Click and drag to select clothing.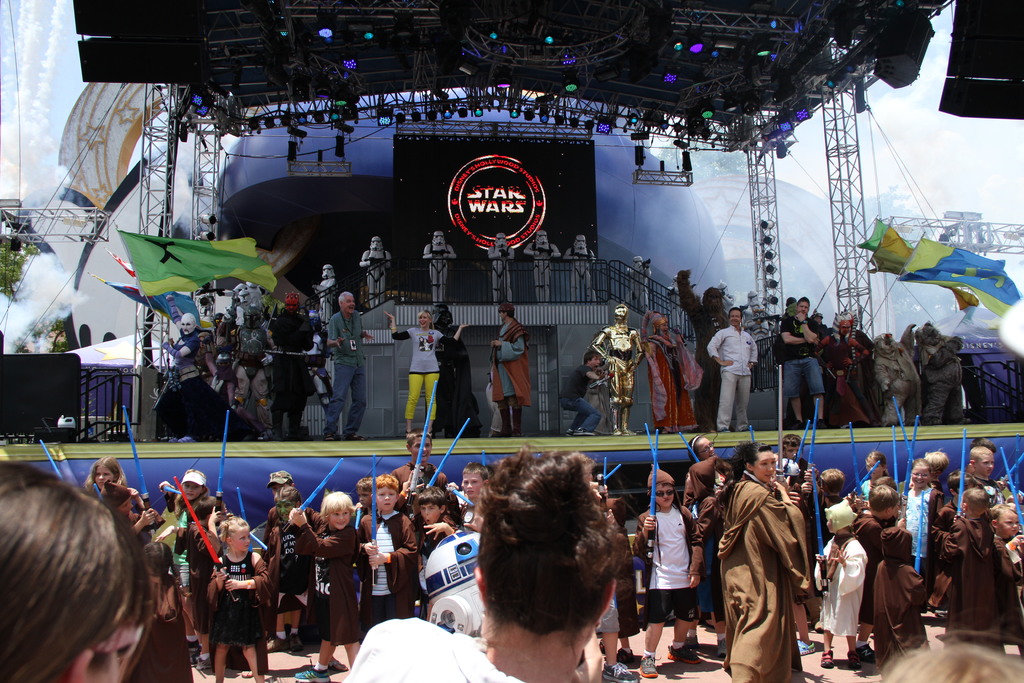
Selection: bbox(334, 613, 611, 682).
